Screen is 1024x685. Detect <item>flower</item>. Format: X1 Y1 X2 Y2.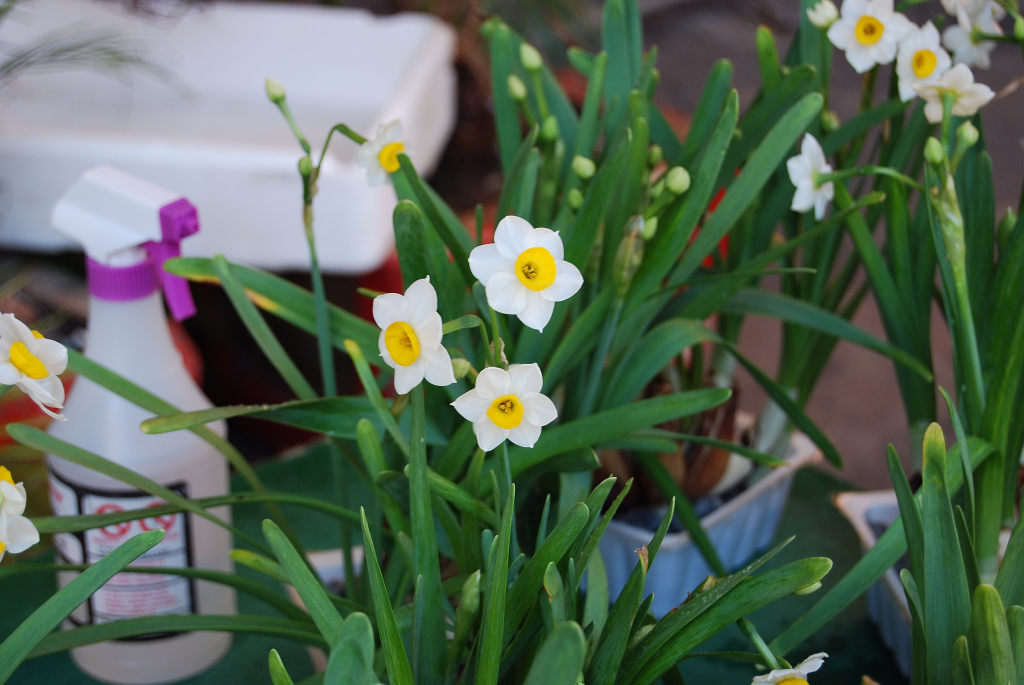
918 63 1005 117.
